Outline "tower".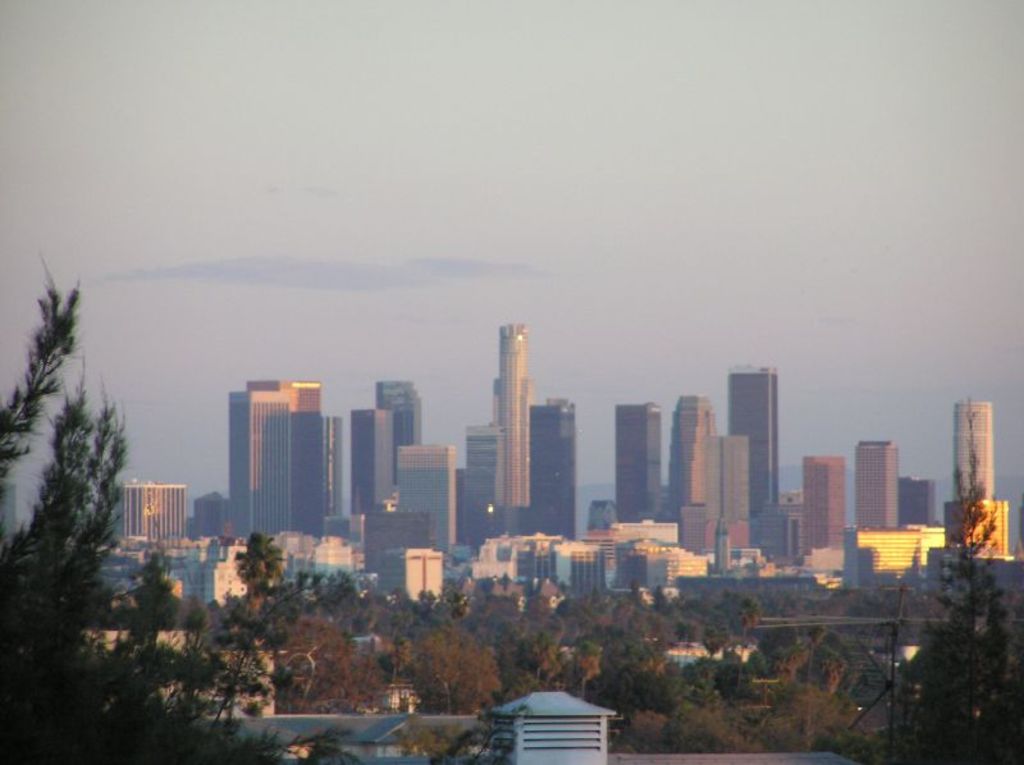
Outline: {"x1": 228, "y1": 390, "x2": 288, "y2": 548}.
